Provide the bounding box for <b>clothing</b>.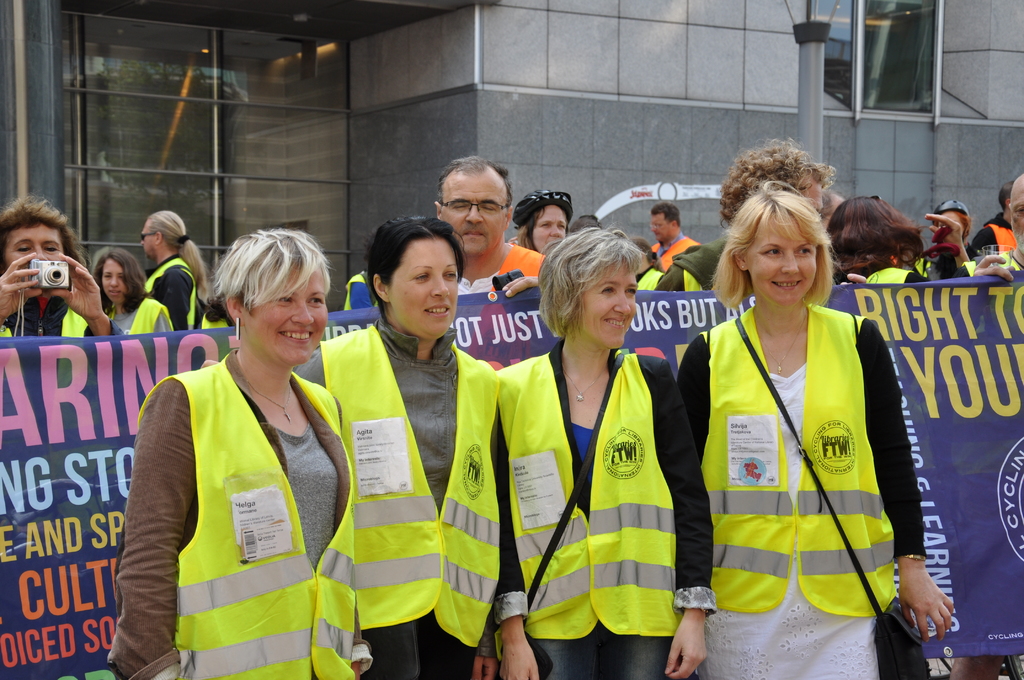
493,345,715,679.
